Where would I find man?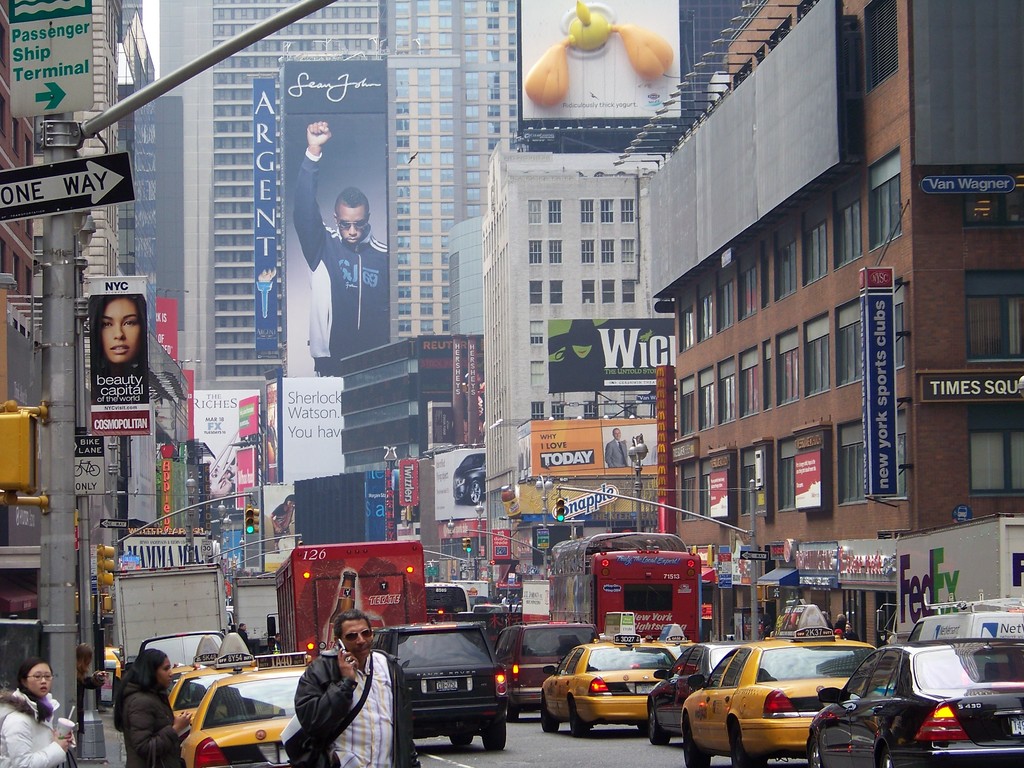
At bbox=(297, 614, 415, 767).
